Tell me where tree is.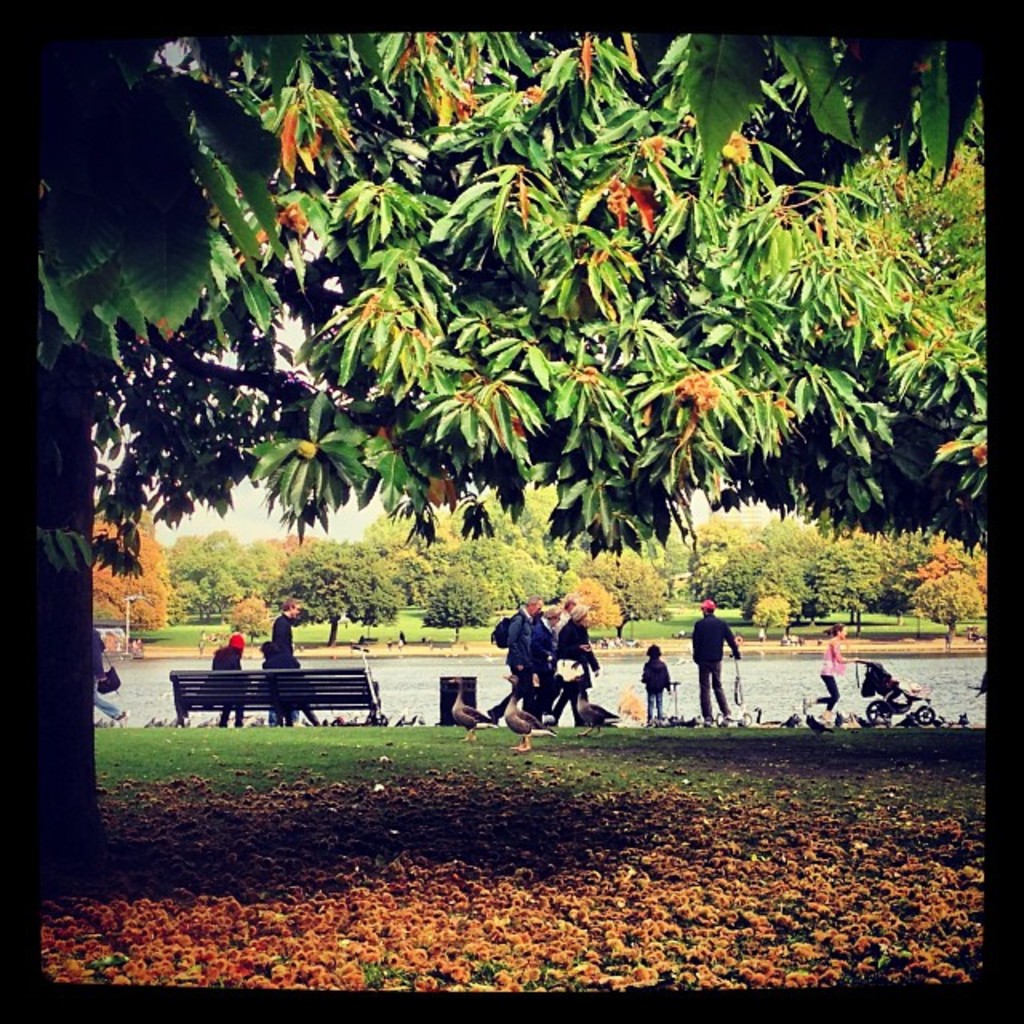
tree is at Rect(34, 22, 989, 834).
